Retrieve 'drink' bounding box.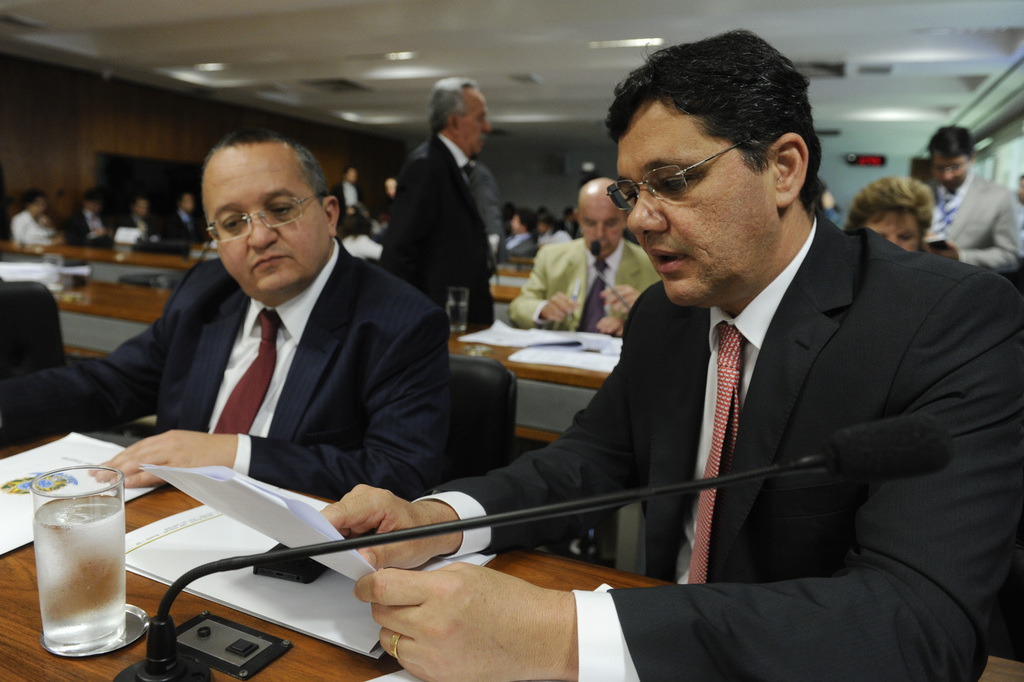
Bounding box: locate(446, 302, 470, 332).
